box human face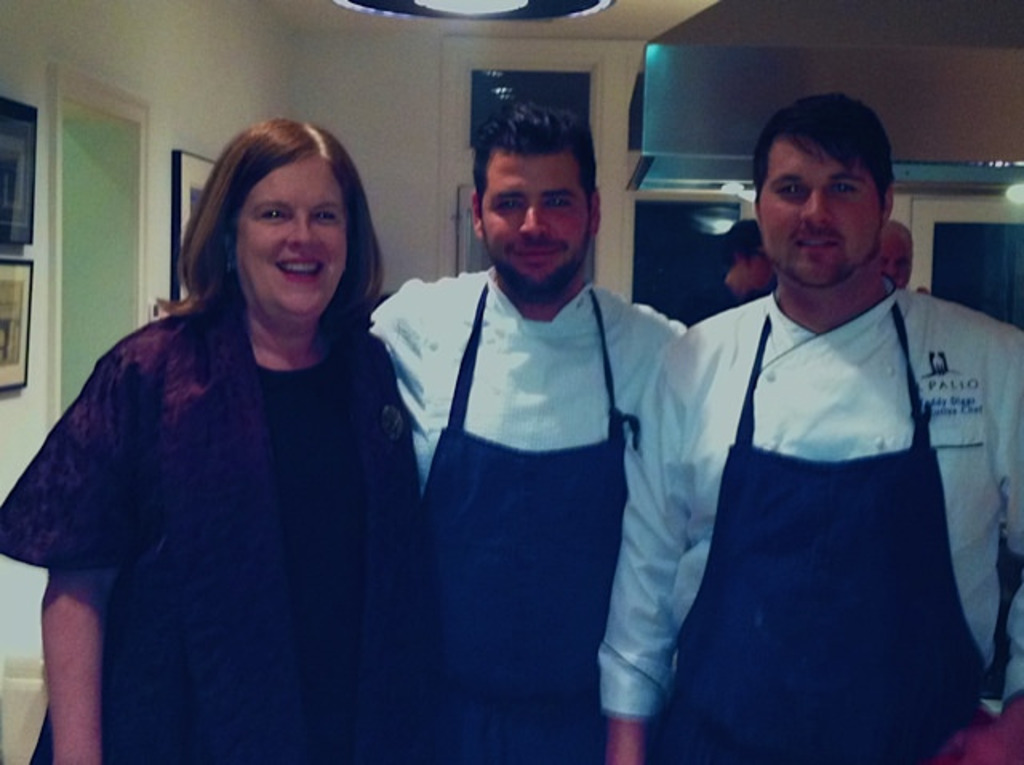
l=757, t=142, r=882, b=286
